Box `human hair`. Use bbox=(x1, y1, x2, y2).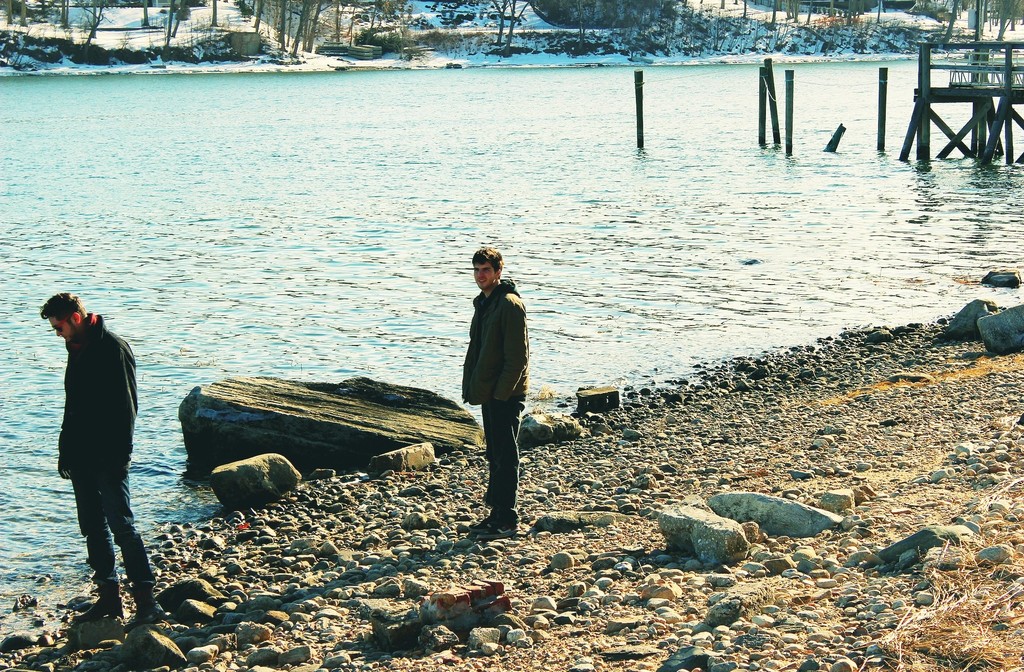
bbox=(36, 295, 84, 320).
